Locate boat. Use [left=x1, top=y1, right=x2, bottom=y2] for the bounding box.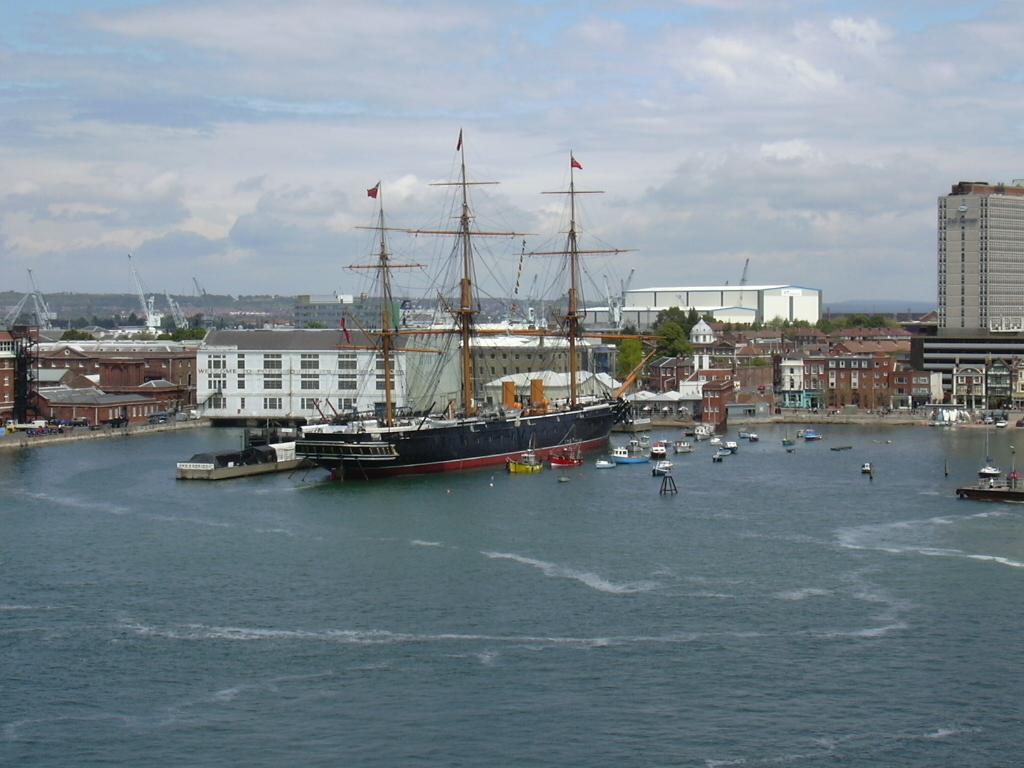
[left=740, top=427, right=766, bottom=443].
